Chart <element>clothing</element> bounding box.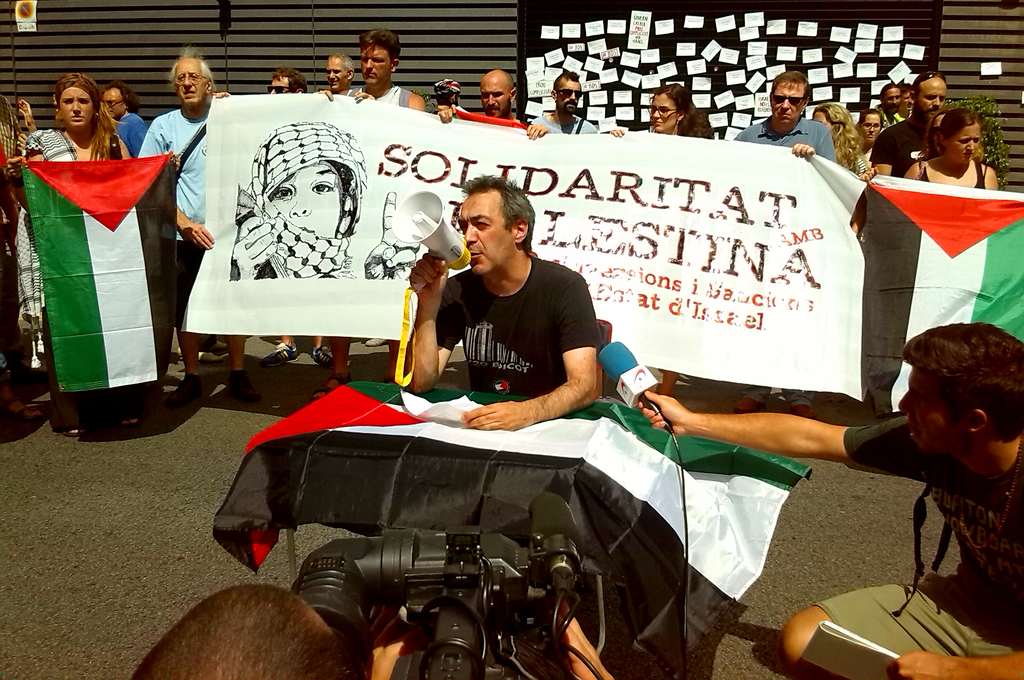
Charted: 346 81 414 110.
